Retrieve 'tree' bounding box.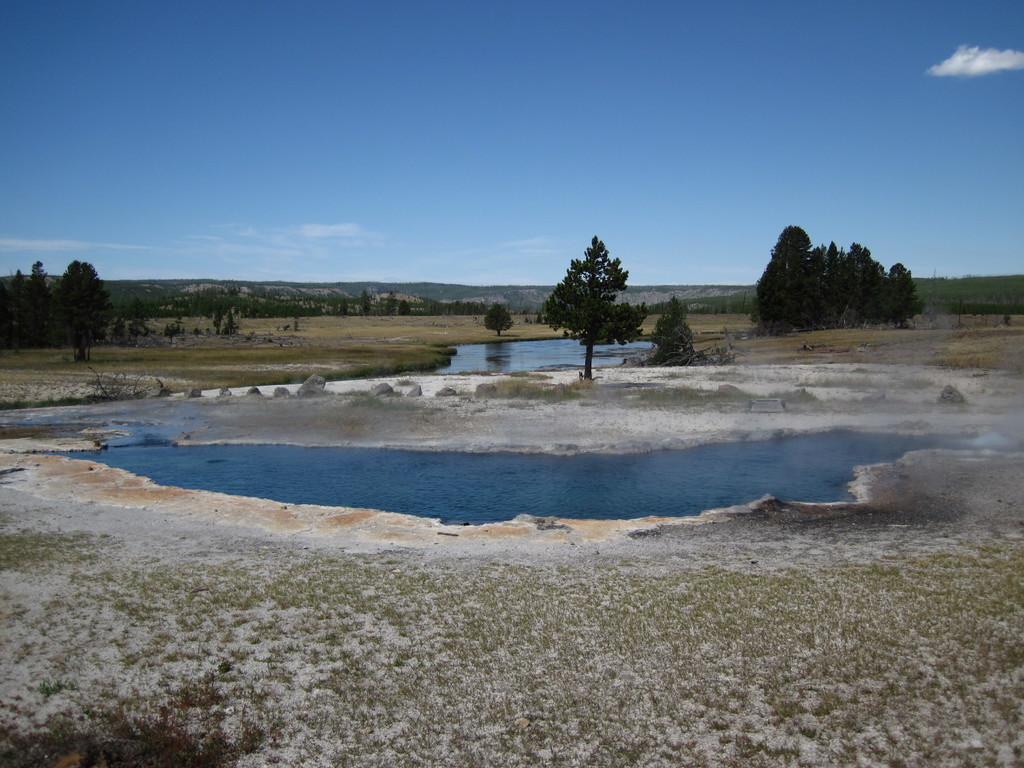
Bounding box: [803,234,848,335].
